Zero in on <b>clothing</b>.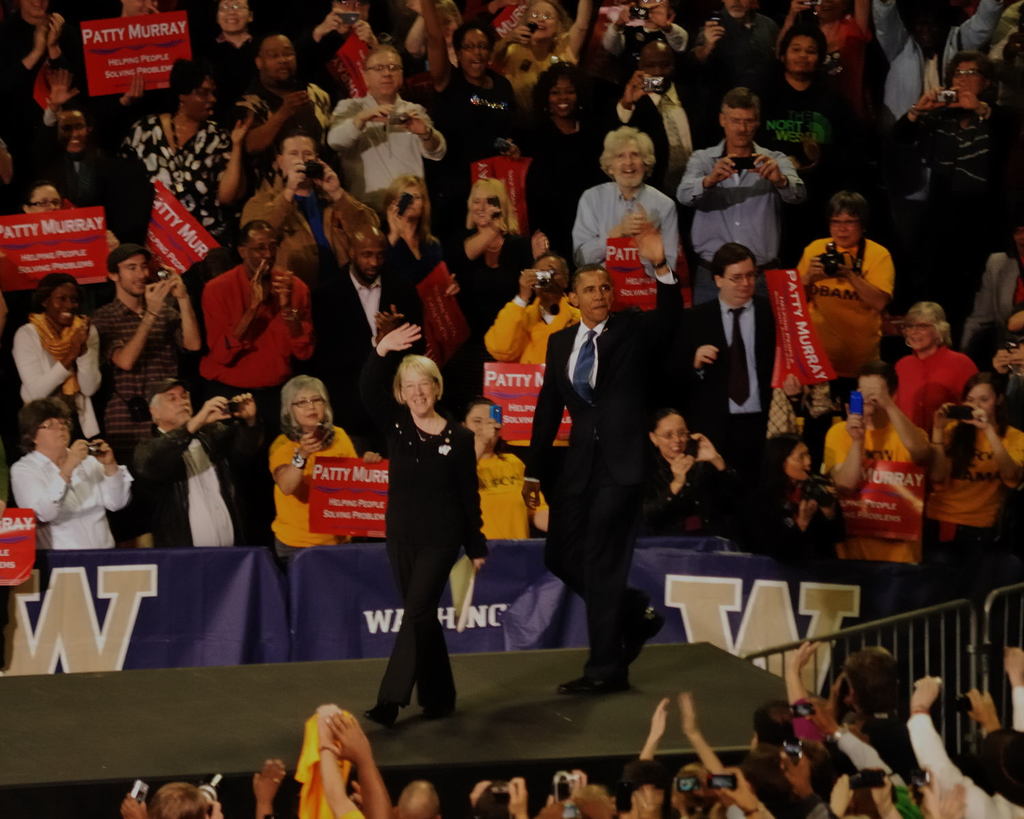
Zeroed in: box(885, 102, 992, 203).
